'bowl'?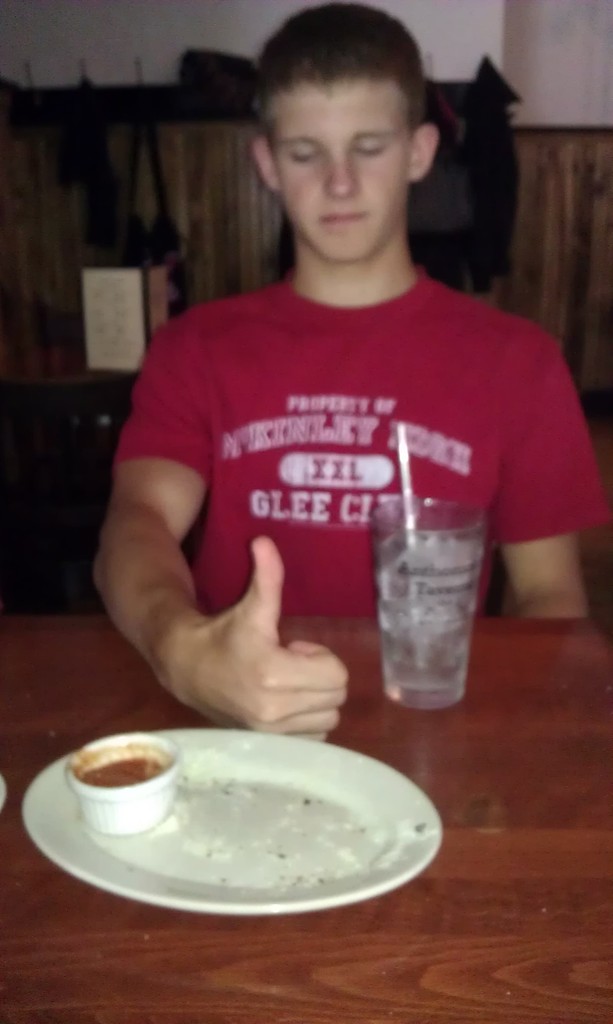
detection(19, 721, 449, 916)
